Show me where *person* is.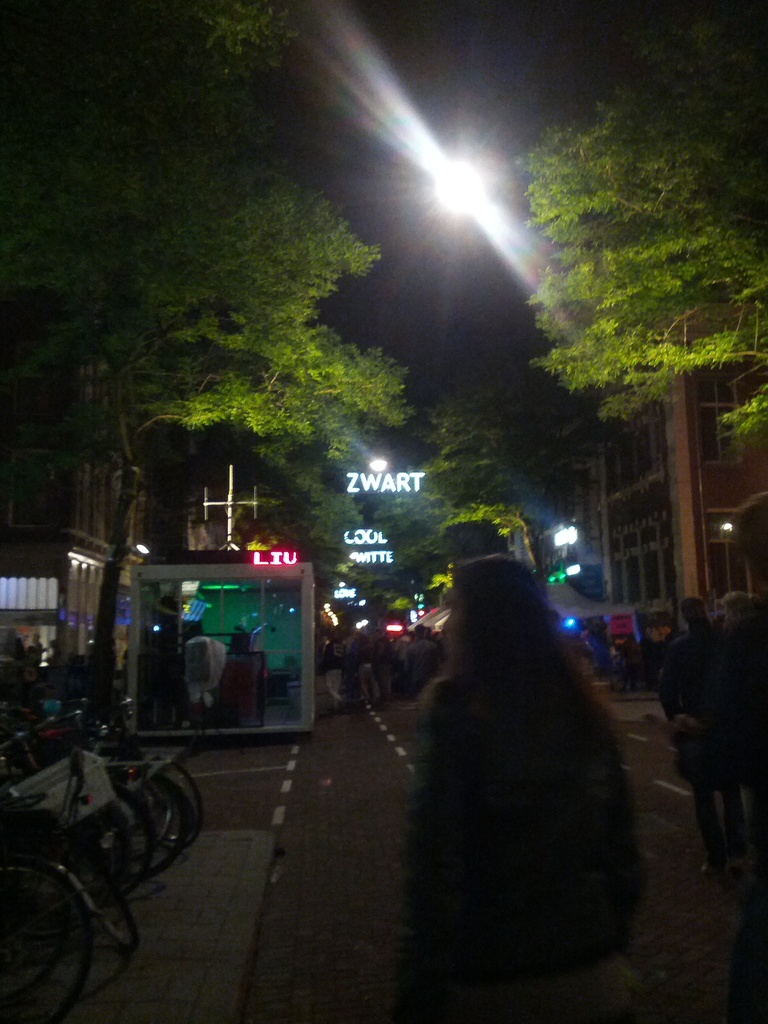
*person* is at detection(657, 593, 744, 872).
